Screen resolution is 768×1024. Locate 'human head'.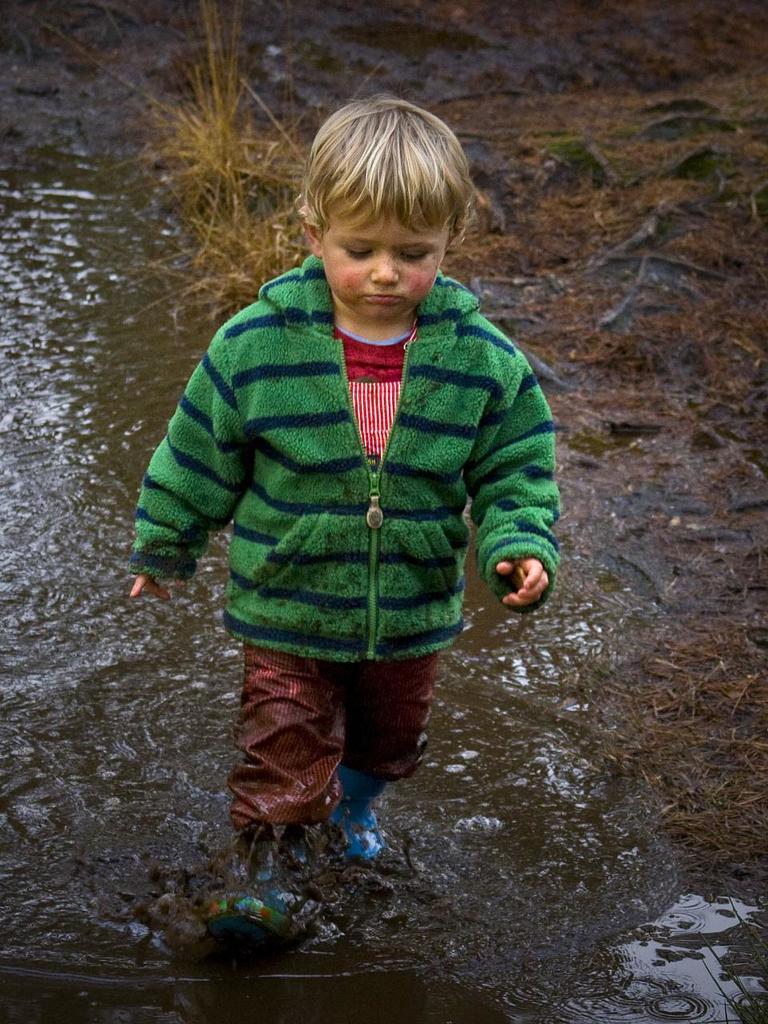
region(296, 93, 482, 317).
